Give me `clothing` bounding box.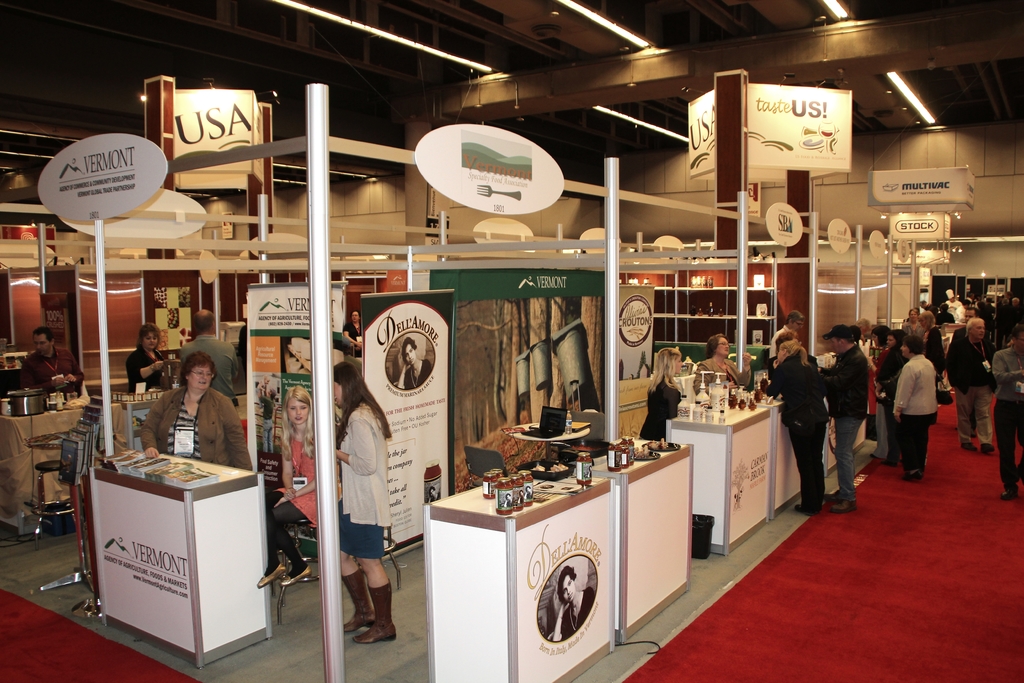
l=769, t=322, r=790, b=360.
